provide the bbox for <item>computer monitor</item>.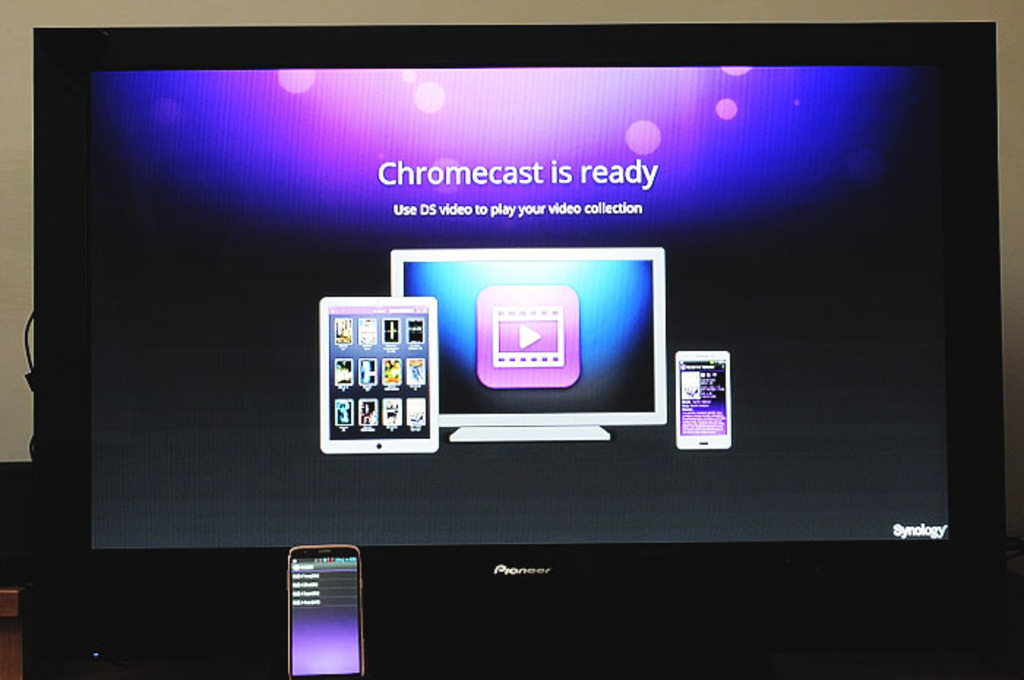
select_region(449, 246, 650, 433).
